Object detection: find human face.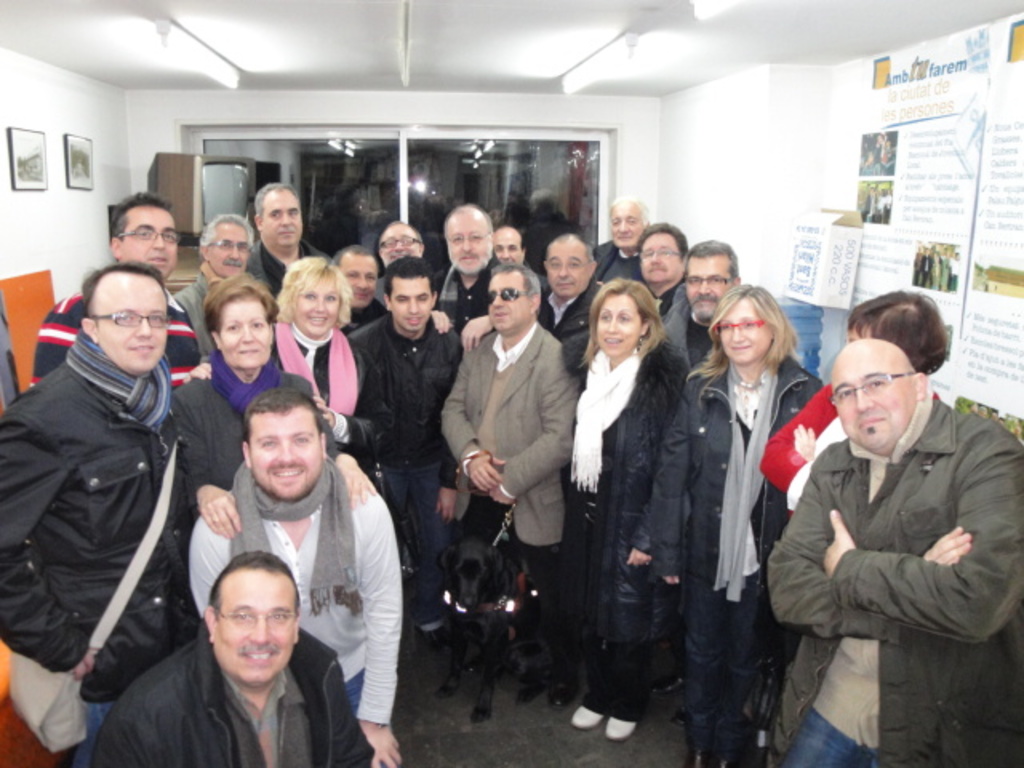
bbox(293, 270, 339, 336).
